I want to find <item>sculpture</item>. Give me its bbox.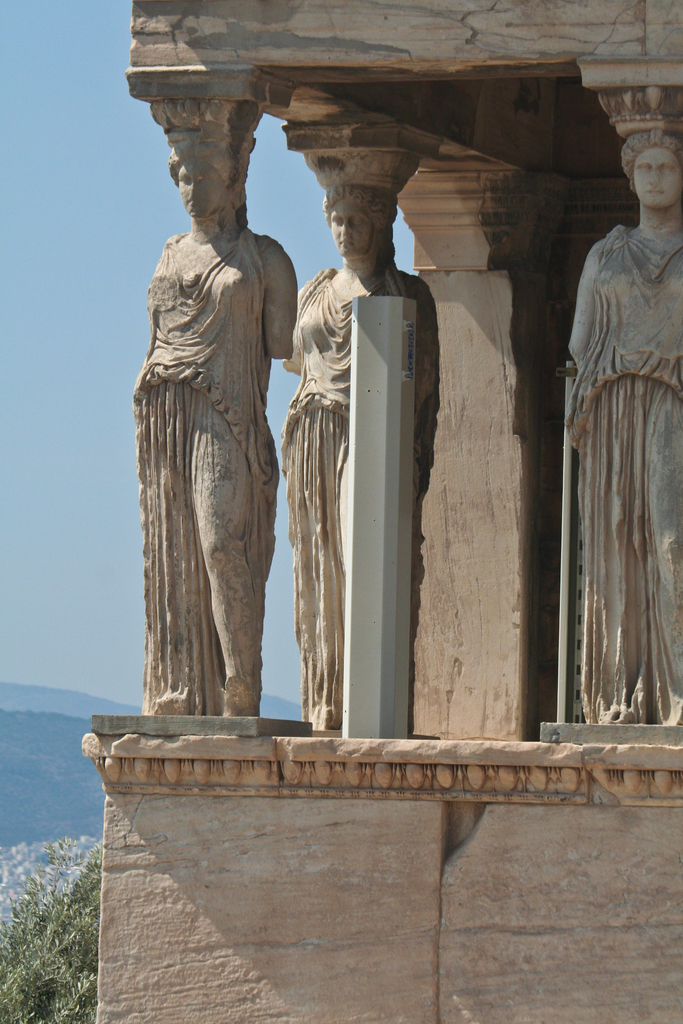
left=550, top=127, right=682, bottom=743.
